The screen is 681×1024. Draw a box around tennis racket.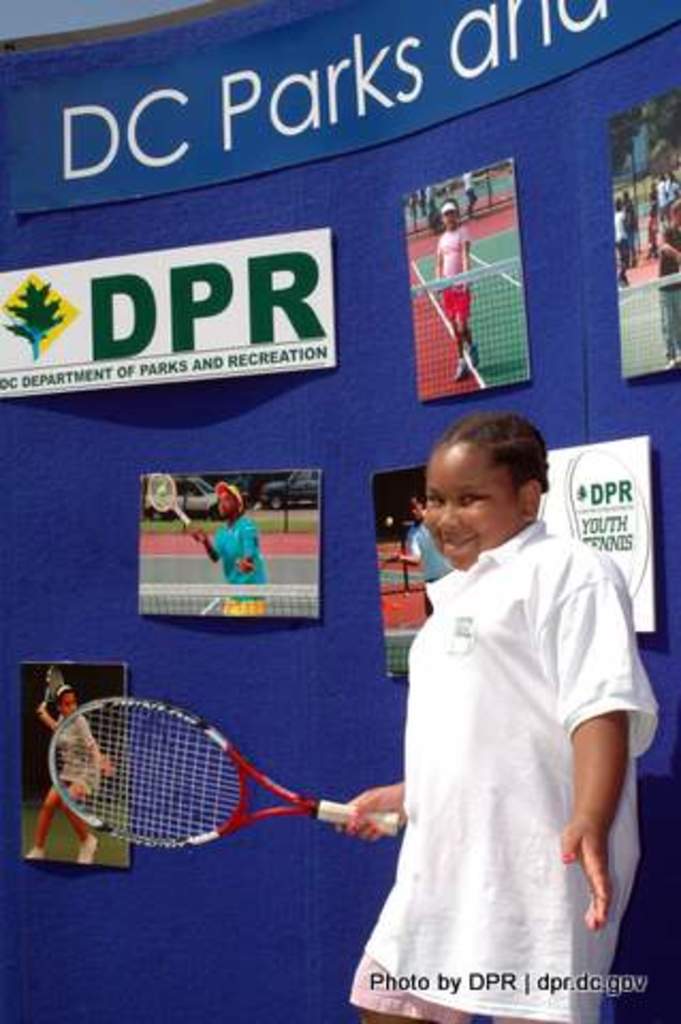
box(143, 471, 205, 542).
